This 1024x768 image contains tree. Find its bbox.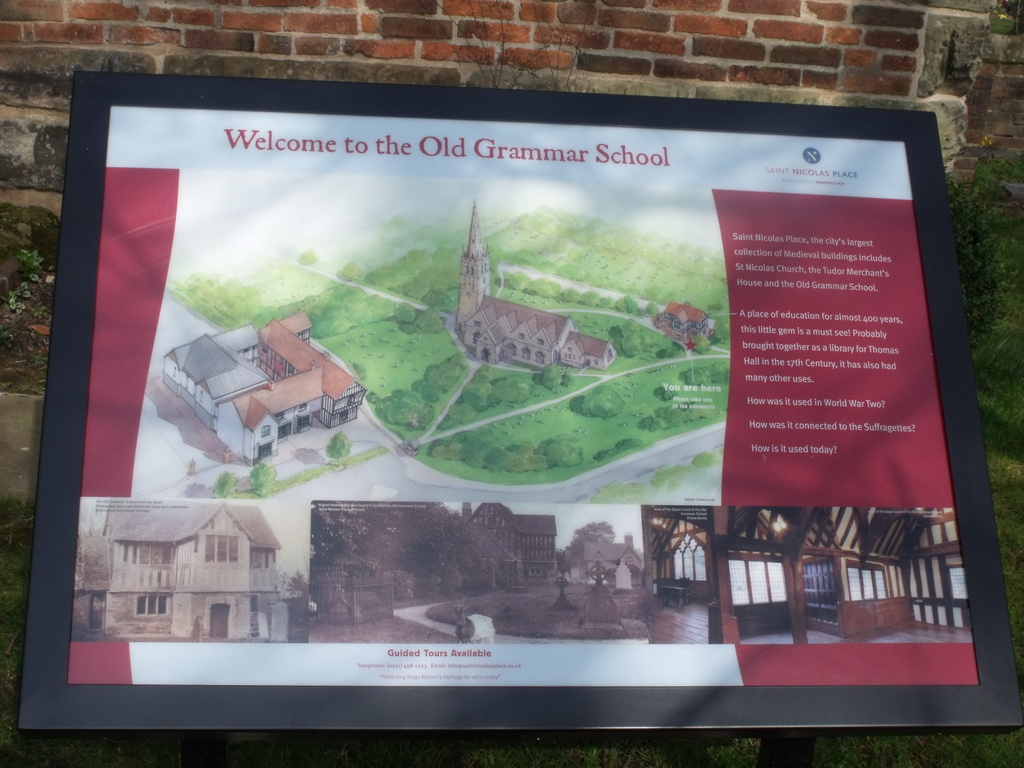
[312,500,481,600].
